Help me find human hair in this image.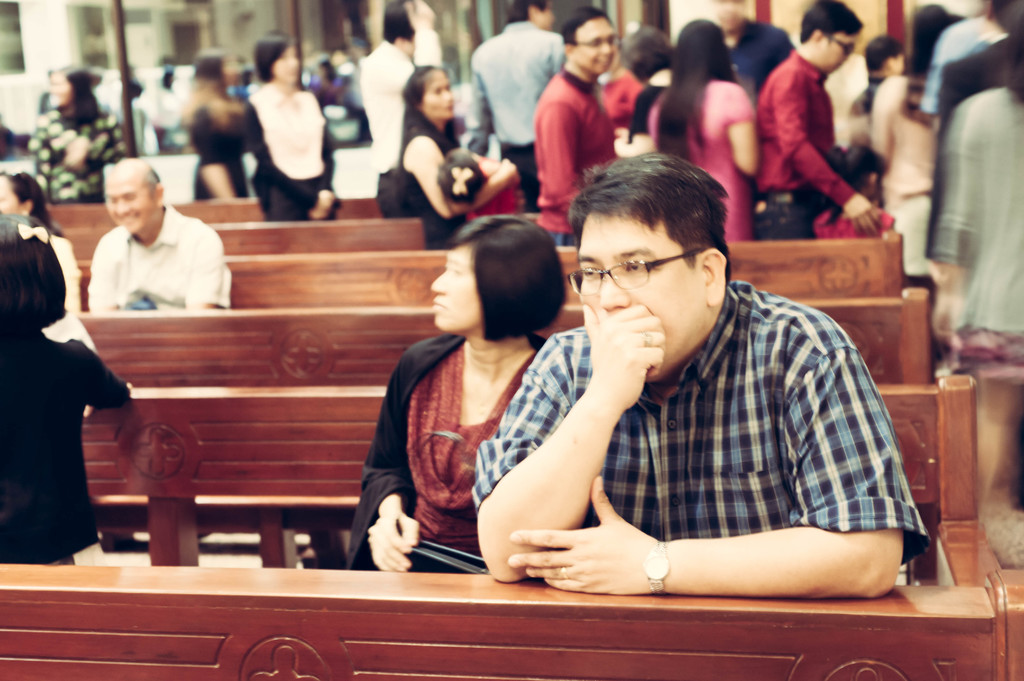
Found it: x1=905, y1=1, x2=950, y2=76.
